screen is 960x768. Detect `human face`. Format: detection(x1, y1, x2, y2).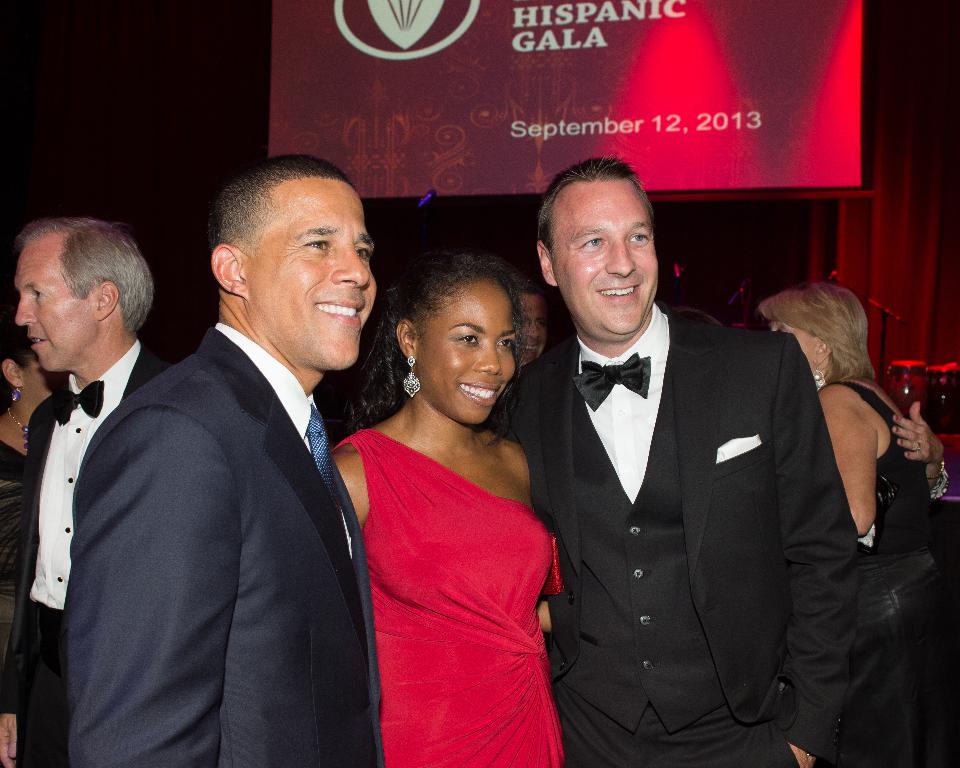
detection(12, 233, 98, 370).
